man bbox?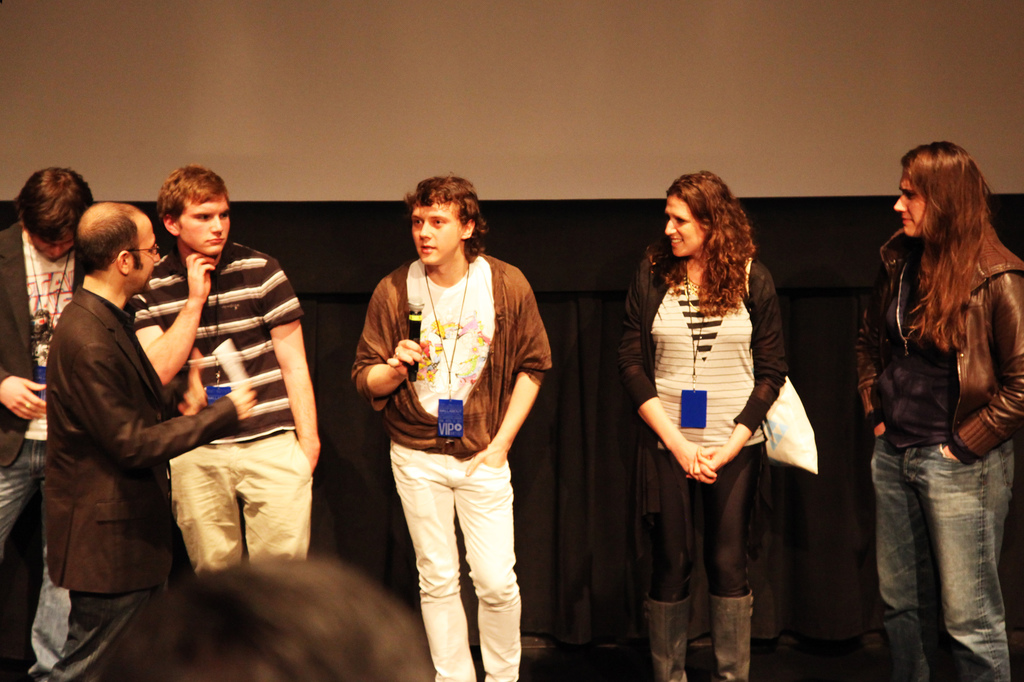
[left=118, top=158, right=330, bottom=579]
